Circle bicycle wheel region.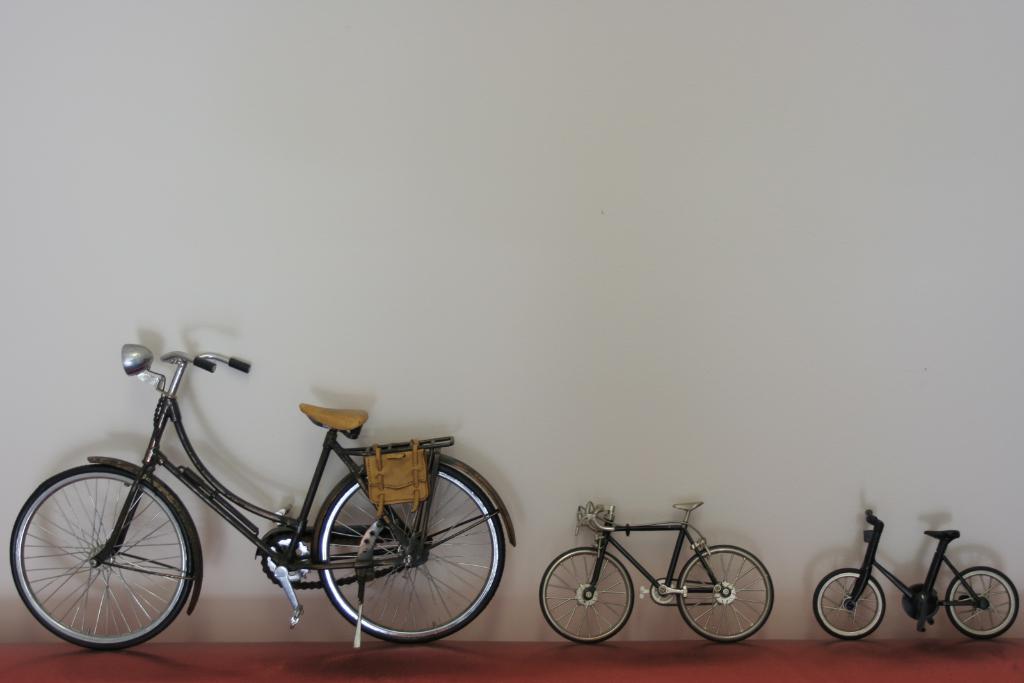
Region: {"left": 675, "top": 549, "right": 772, "bottom": 643}.
